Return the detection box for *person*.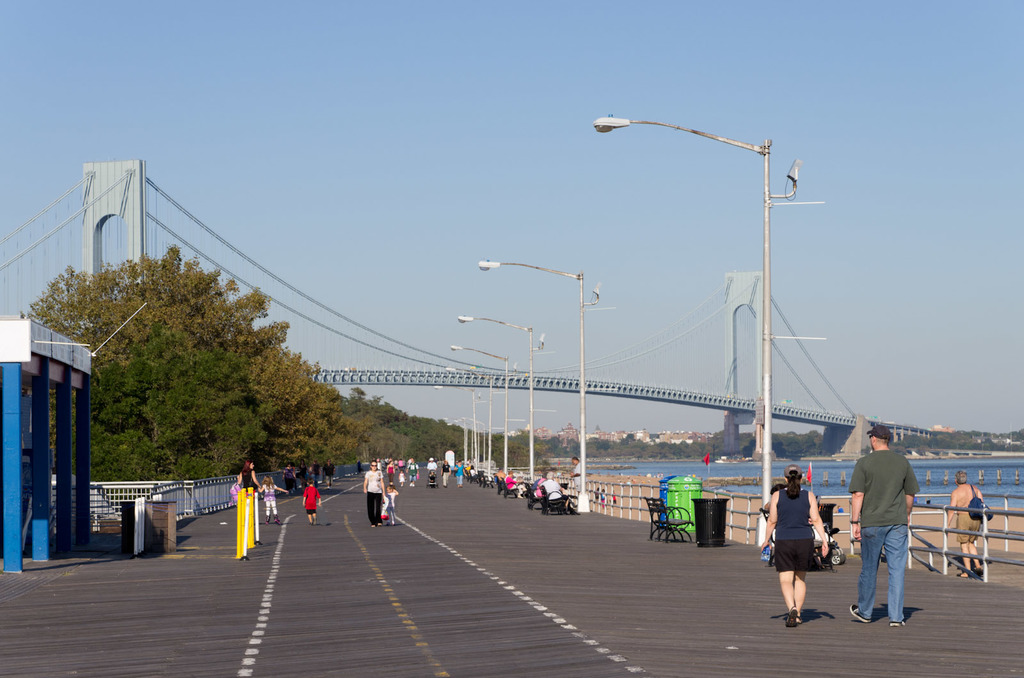
(x1=870, y1=409, x2=942, y2=634).
